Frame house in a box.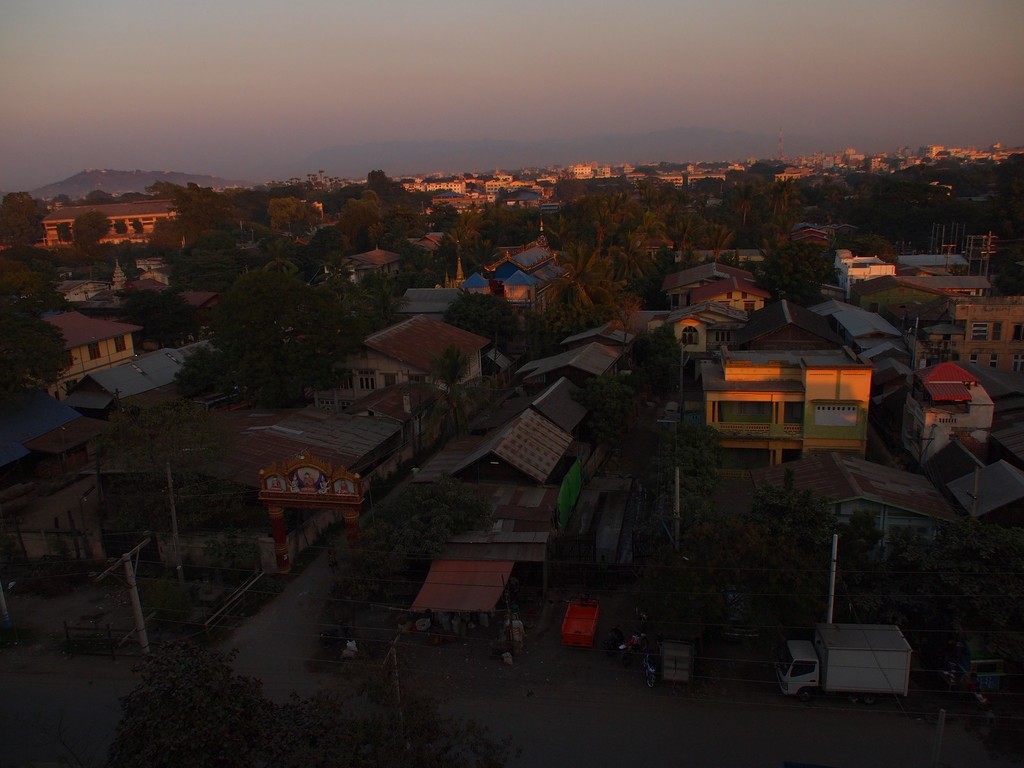
left=321, top=310, right=501, bottom=422.
